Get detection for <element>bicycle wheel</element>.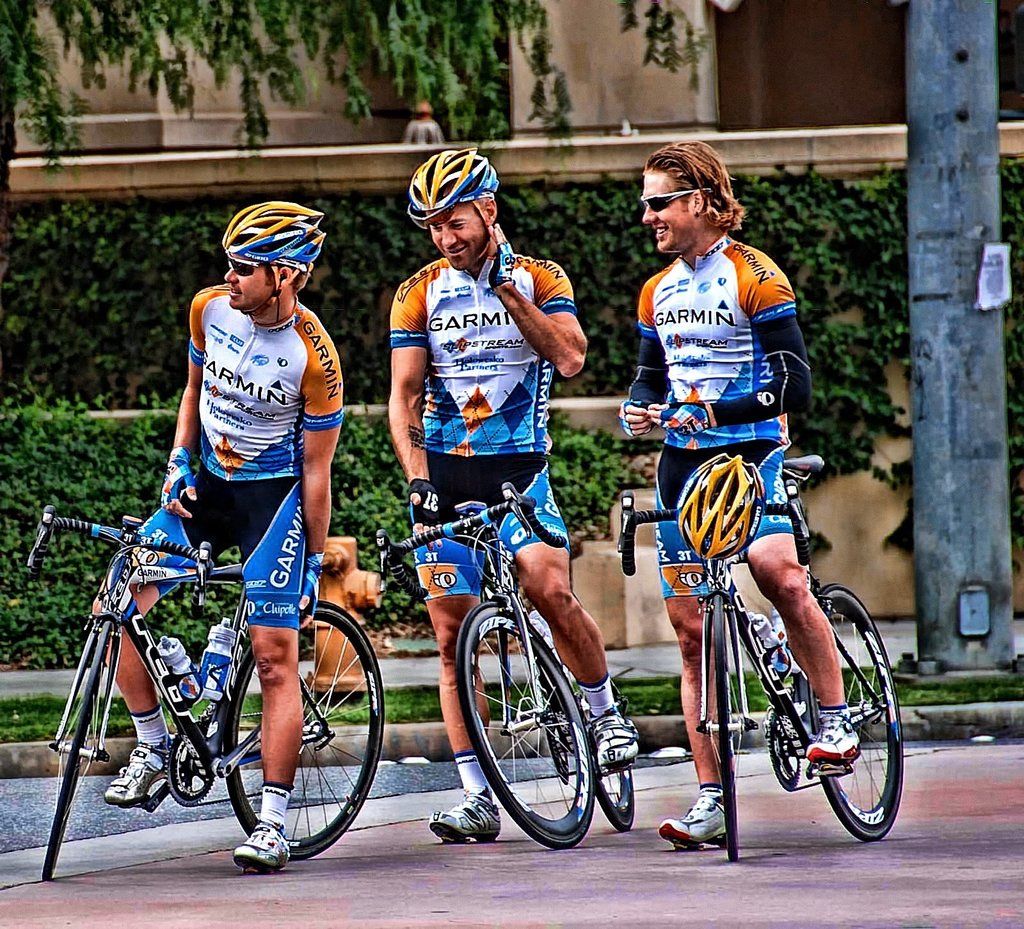
Detection: [left=554, top=633, right=637, bottom=834].
